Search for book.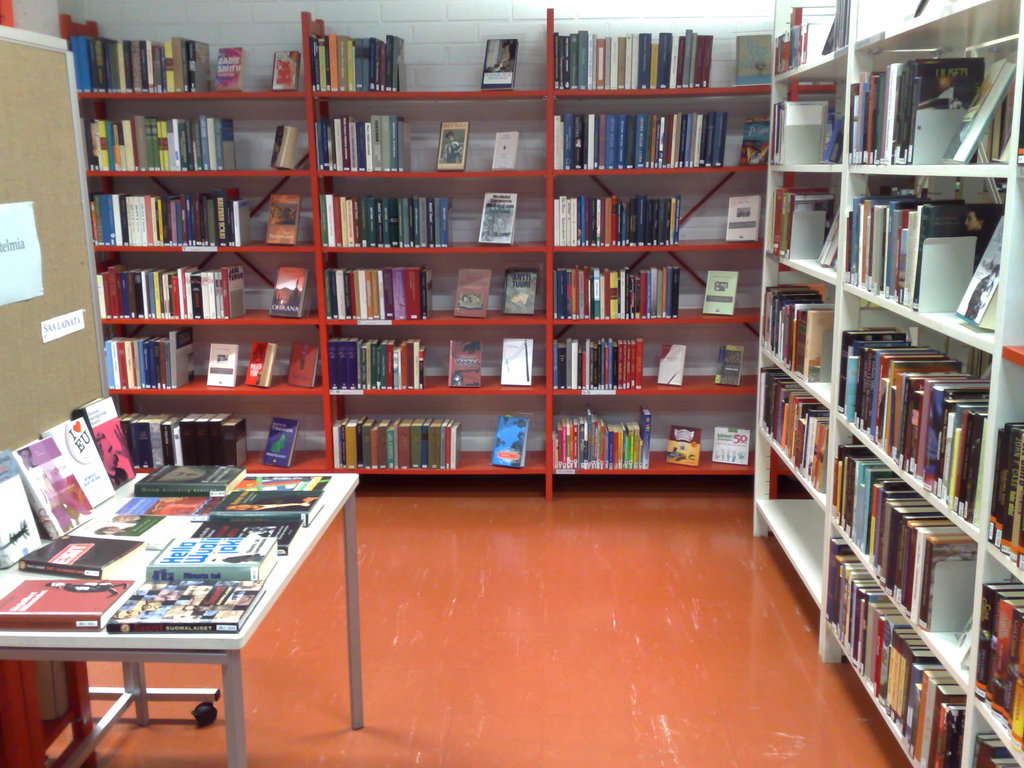
Found at {"x1": 444, "y1": 341, "x2": 484, "y2": 388}.
